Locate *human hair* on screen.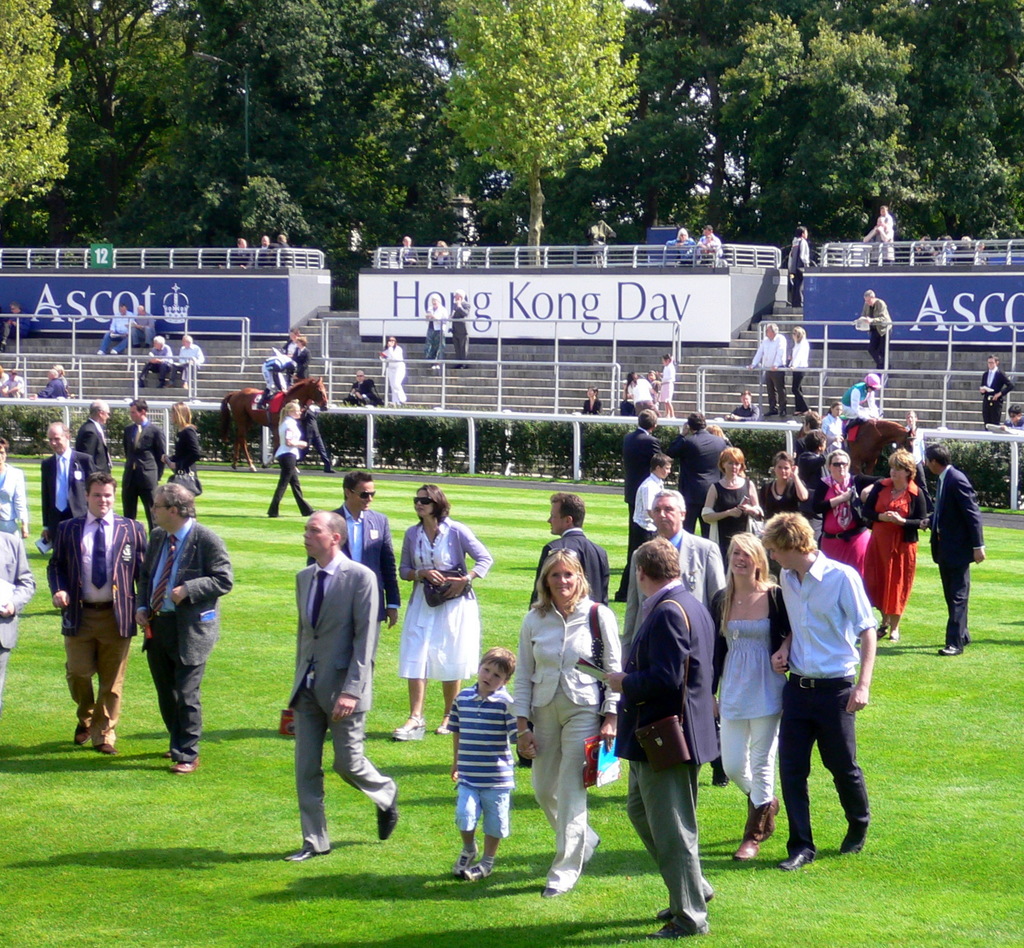
On screen at [792,326,805,343].
